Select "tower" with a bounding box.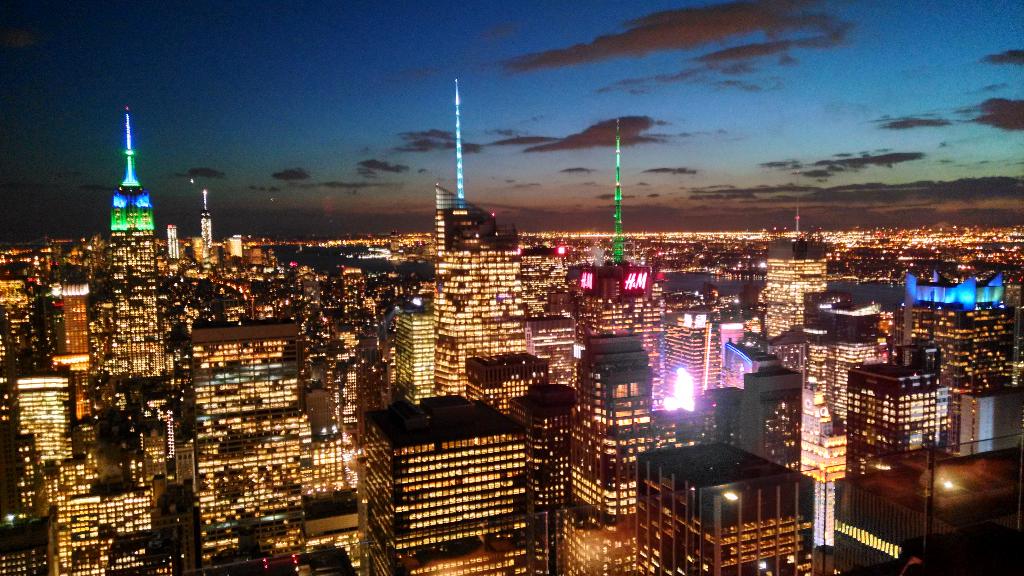
x1=225 y1=236 x2=241 y2=266.
